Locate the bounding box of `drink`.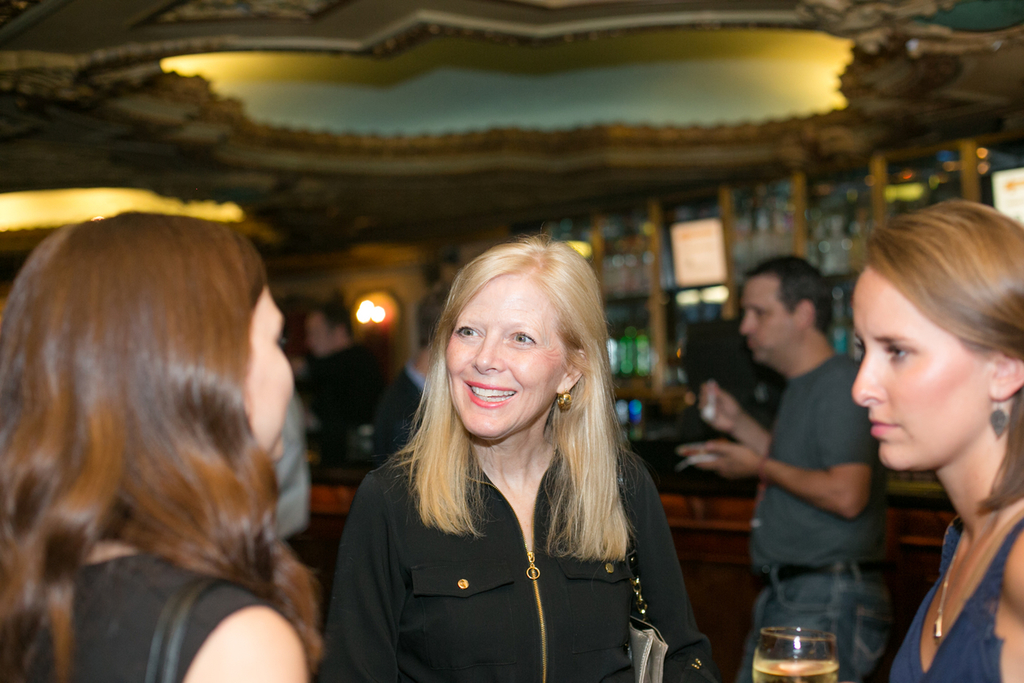
Bounding box: [753, 657, 842, 682].
